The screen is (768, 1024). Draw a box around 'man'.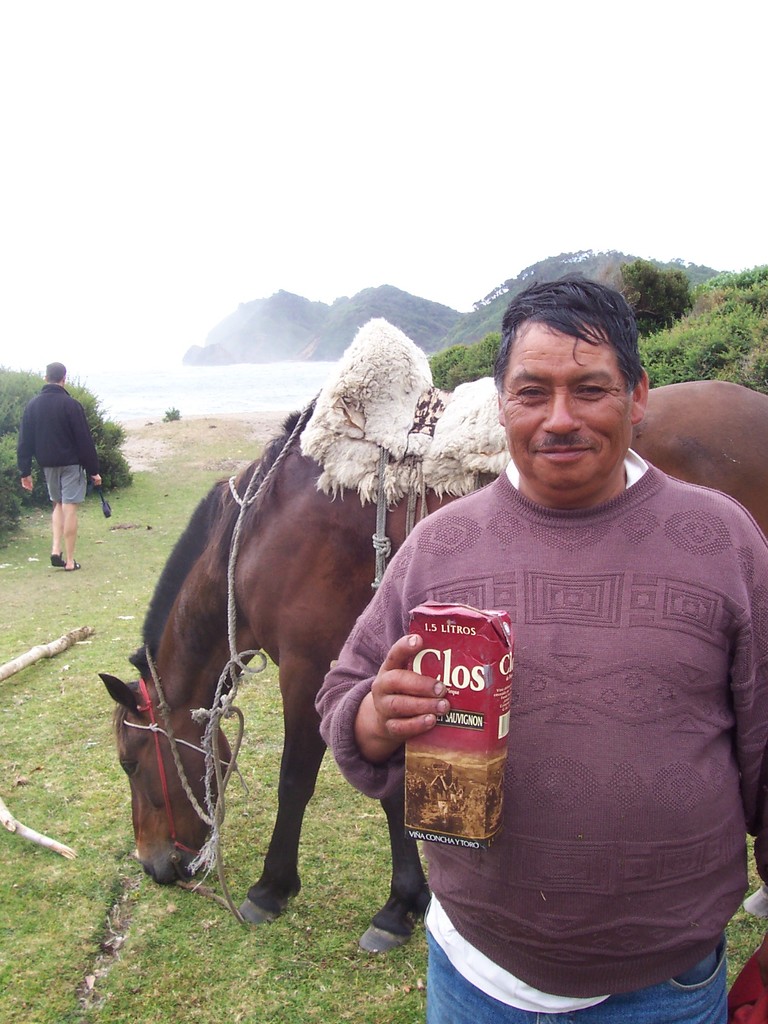
16 356 107 576.
